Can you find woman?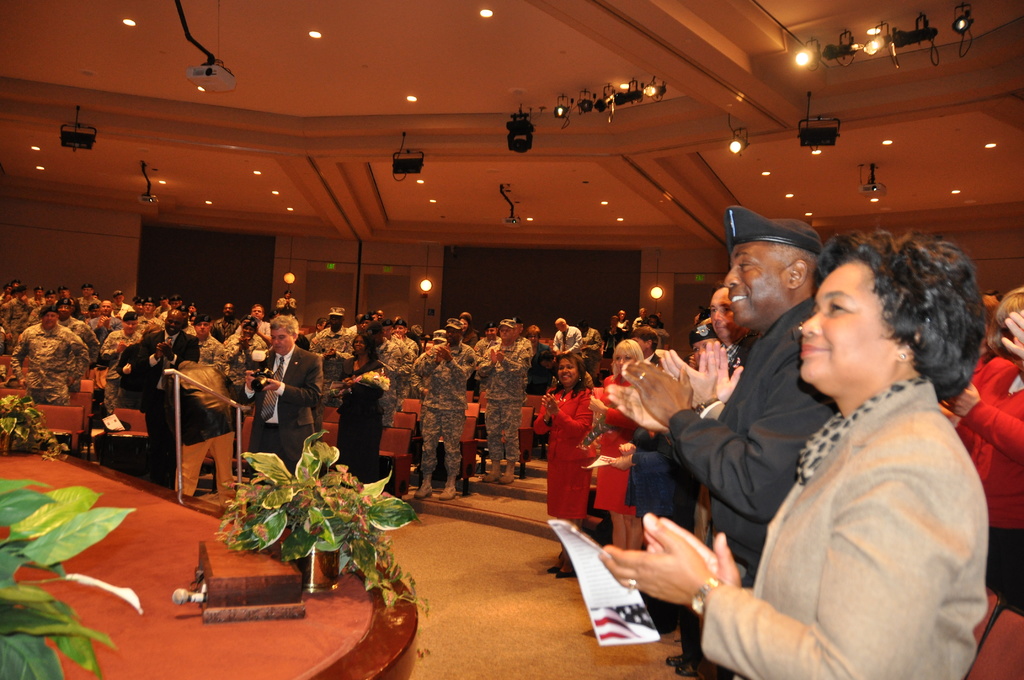
Yes, bounding box: [left=593, top=343, right=648, bottom=553].
